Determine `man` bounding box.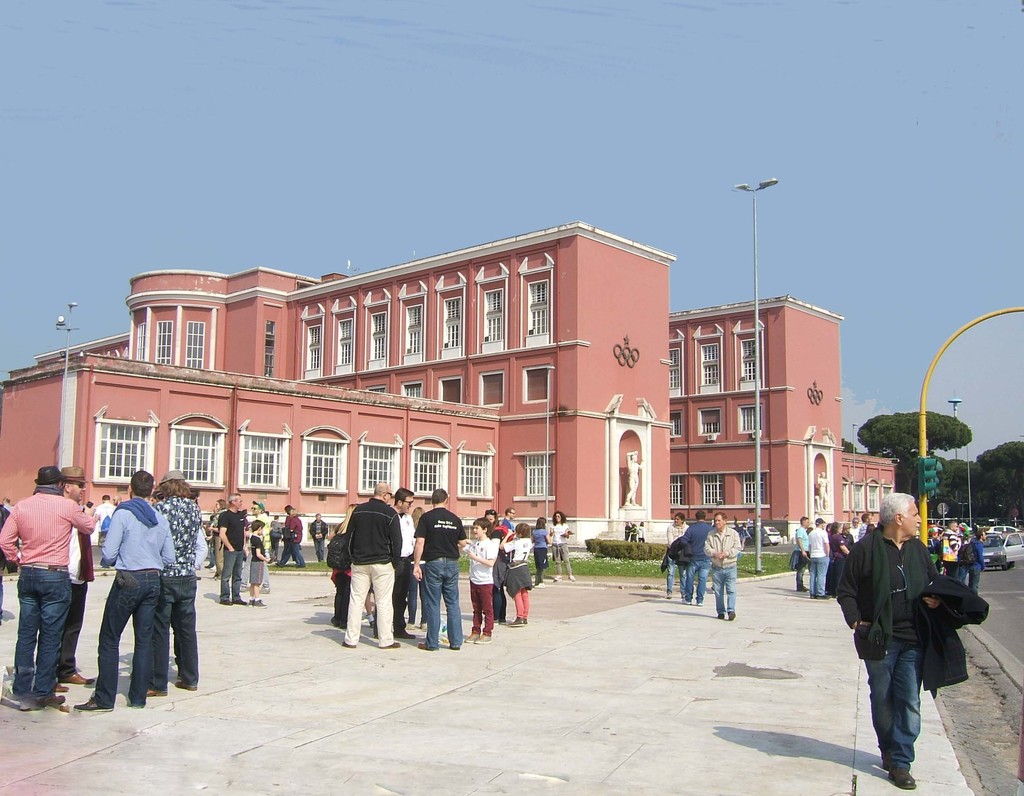
Determined: region(279, 501, 309, 563).
